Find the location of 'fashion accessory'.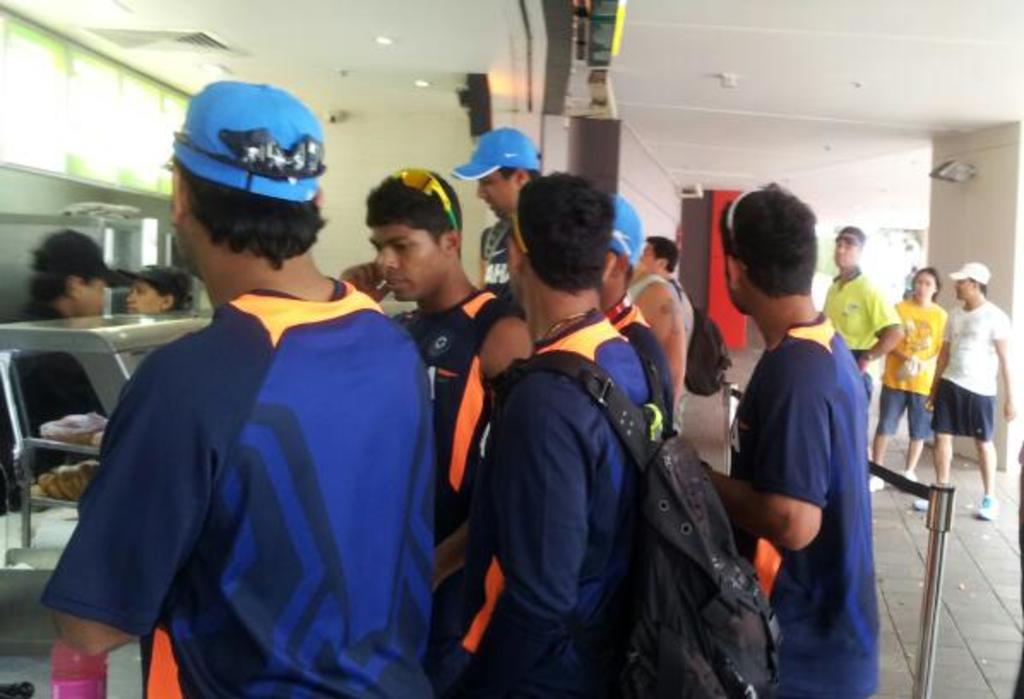
Location: pyautogui.locateOnScreen(724, 187, 764, 238).
